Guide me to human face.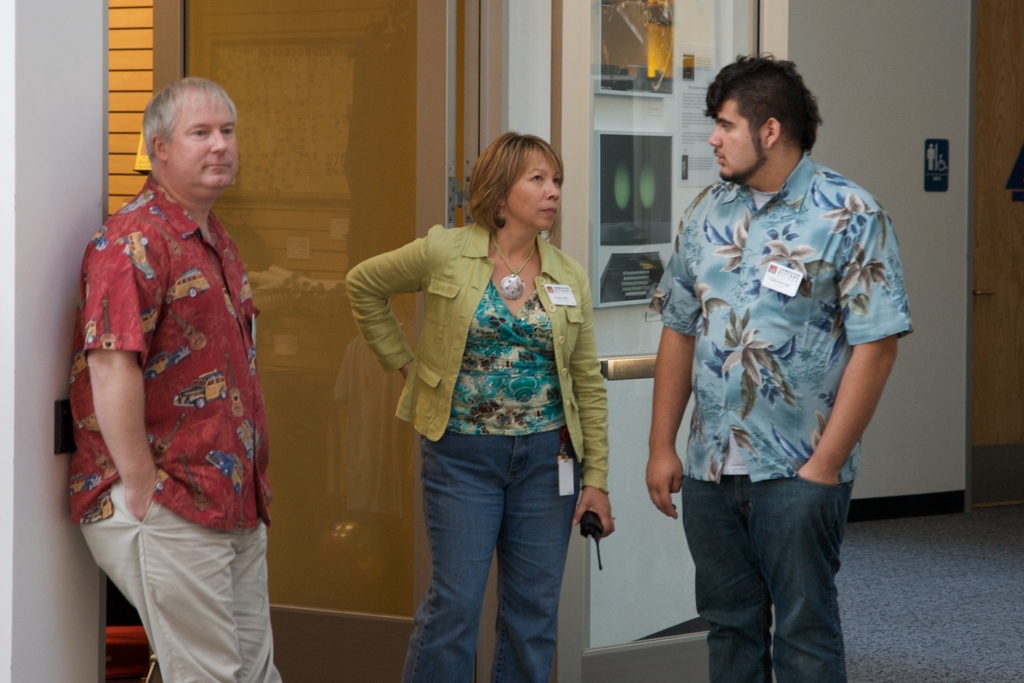
Guidance: detection(706, 97, 767, 186).
